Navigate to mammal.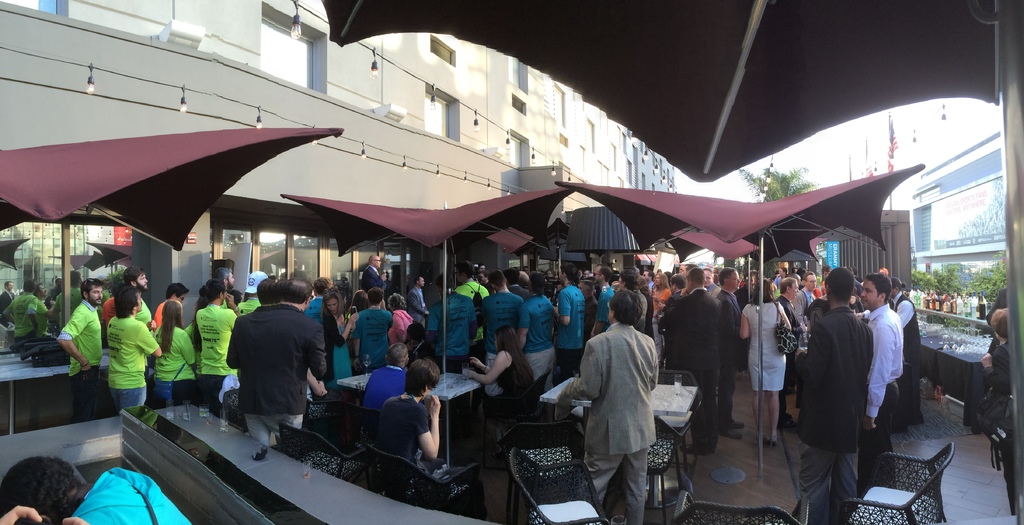
Navigation target: [x1=671, y1=271, x2=689, y2=297].
